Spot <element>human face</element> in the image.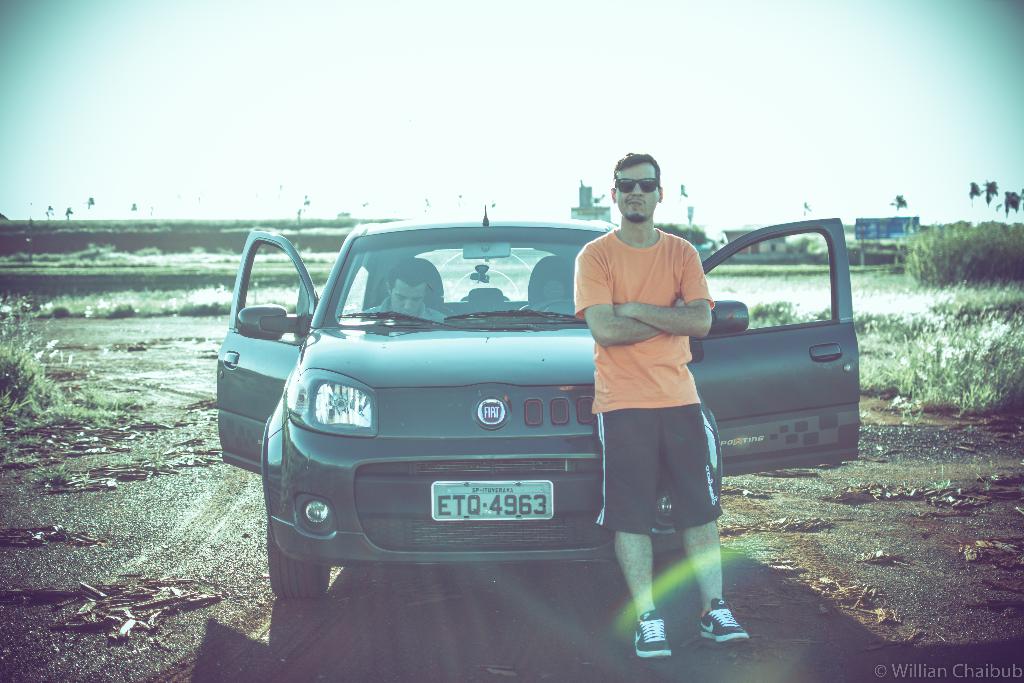
<element>human face</element> found at bbox=[394, 278, 425, 316].
